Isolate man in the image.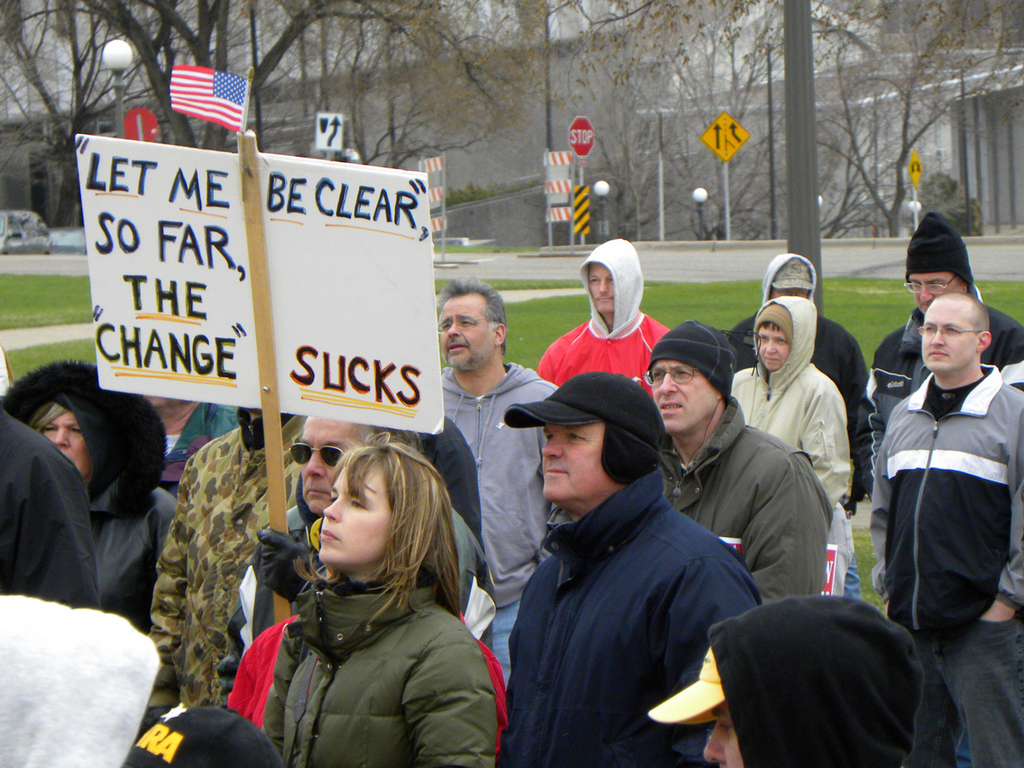
Isolated region: {"left": 727, "top": 255, "right": 874, "bottom": 492}.
